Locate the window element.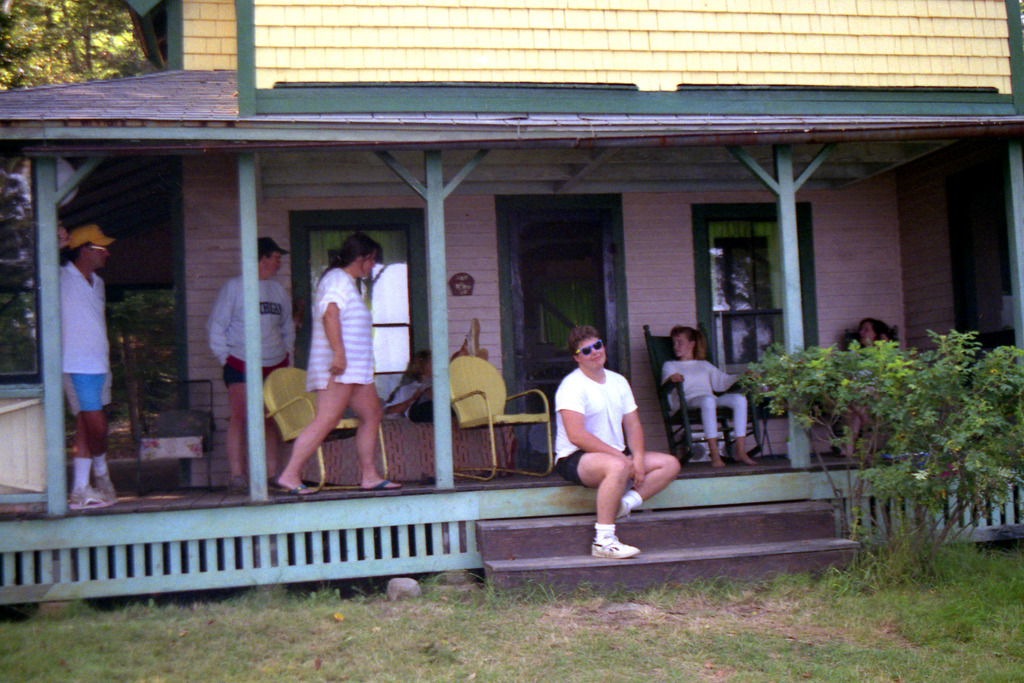
Element bbox: [x1=698, y1=212, x2=781, y2=364].
